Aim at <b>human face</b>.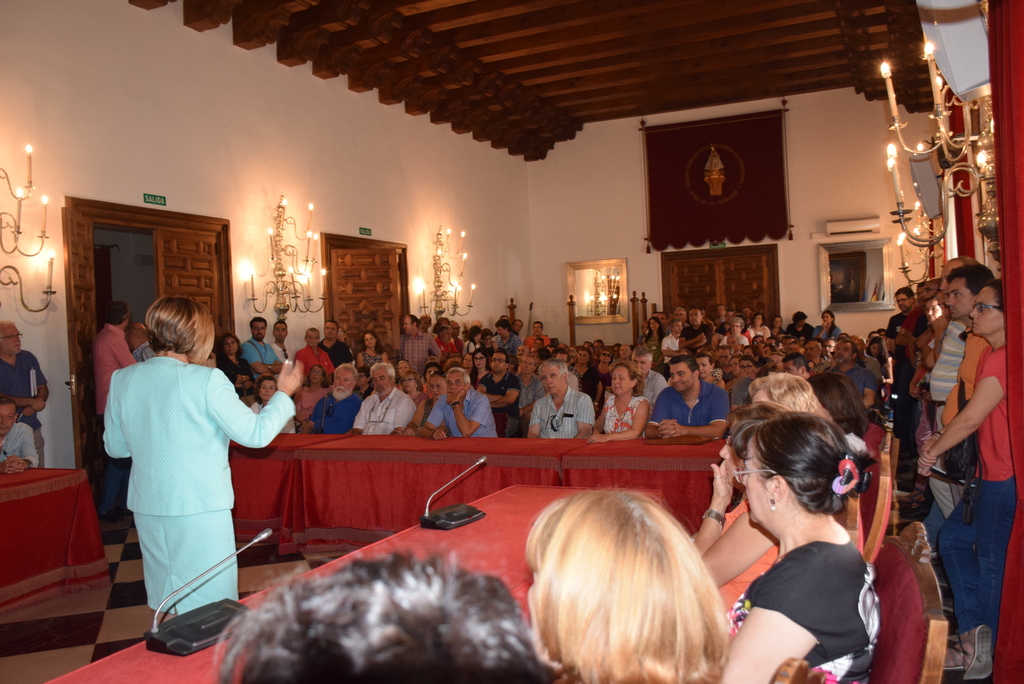
Aimed at bbox=(609, 367, 634, 395).
